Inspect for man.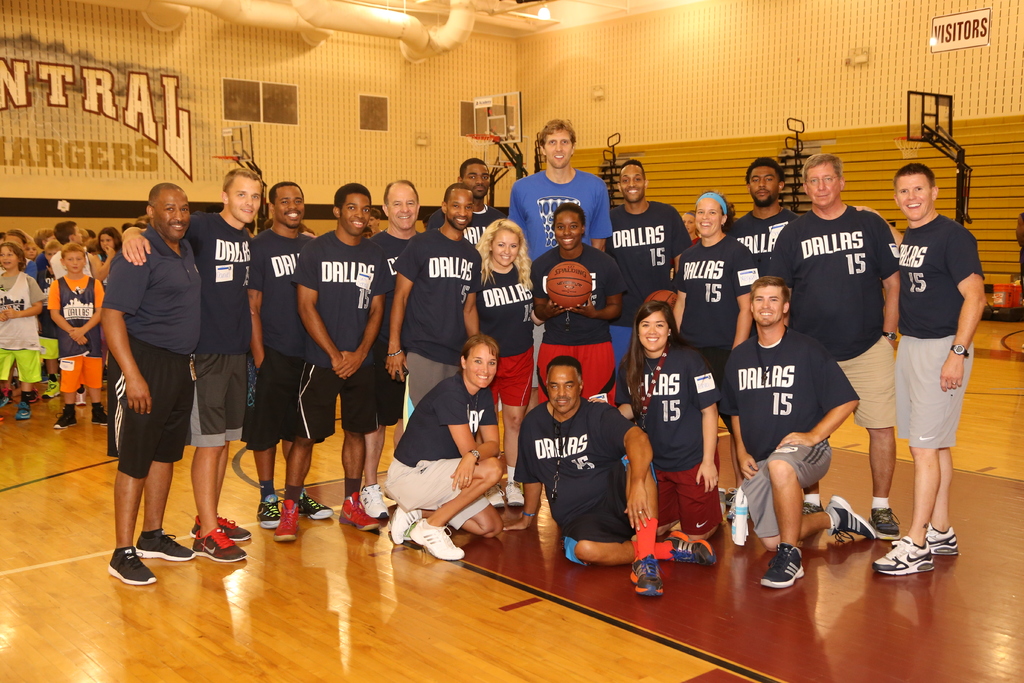
Inspection: locate(496, 352, 719, 603).
